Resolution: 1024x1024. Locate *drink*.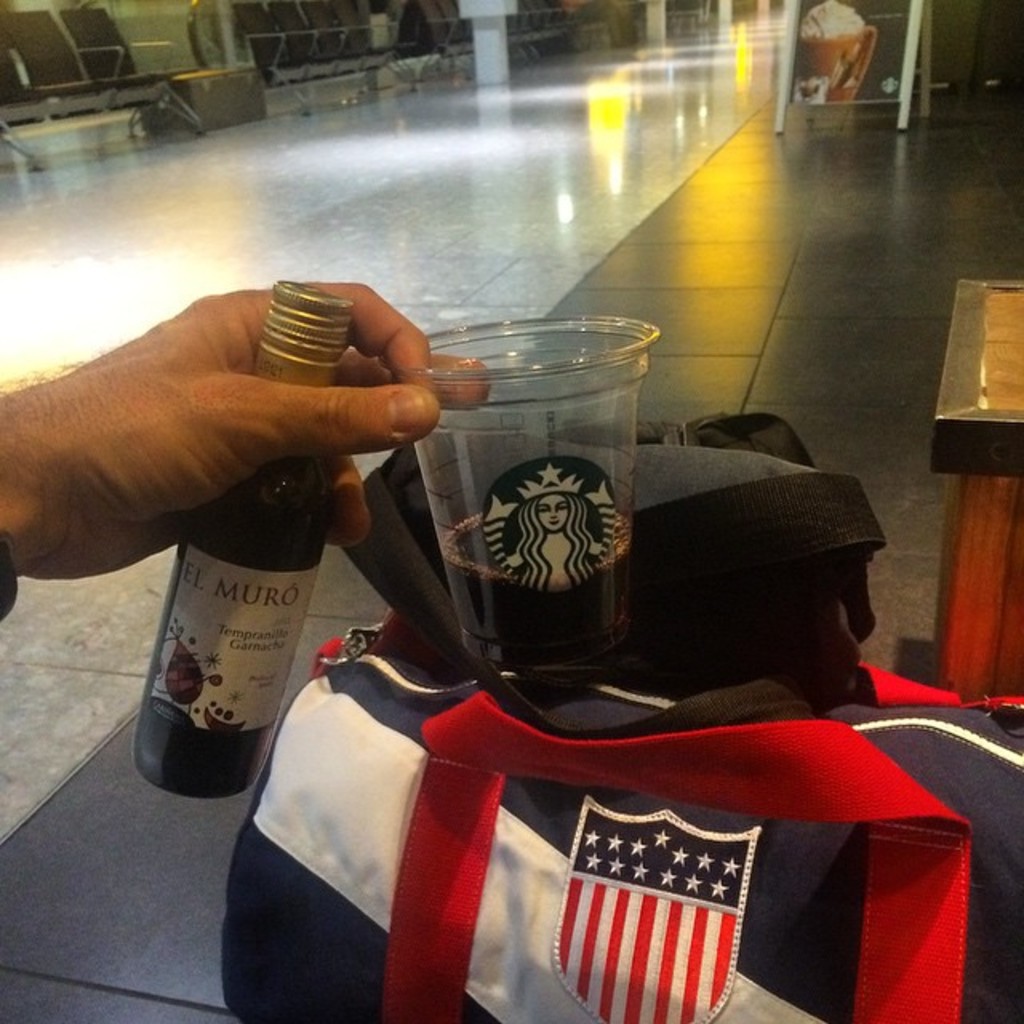
select_region(130, 277, 360, 797).
